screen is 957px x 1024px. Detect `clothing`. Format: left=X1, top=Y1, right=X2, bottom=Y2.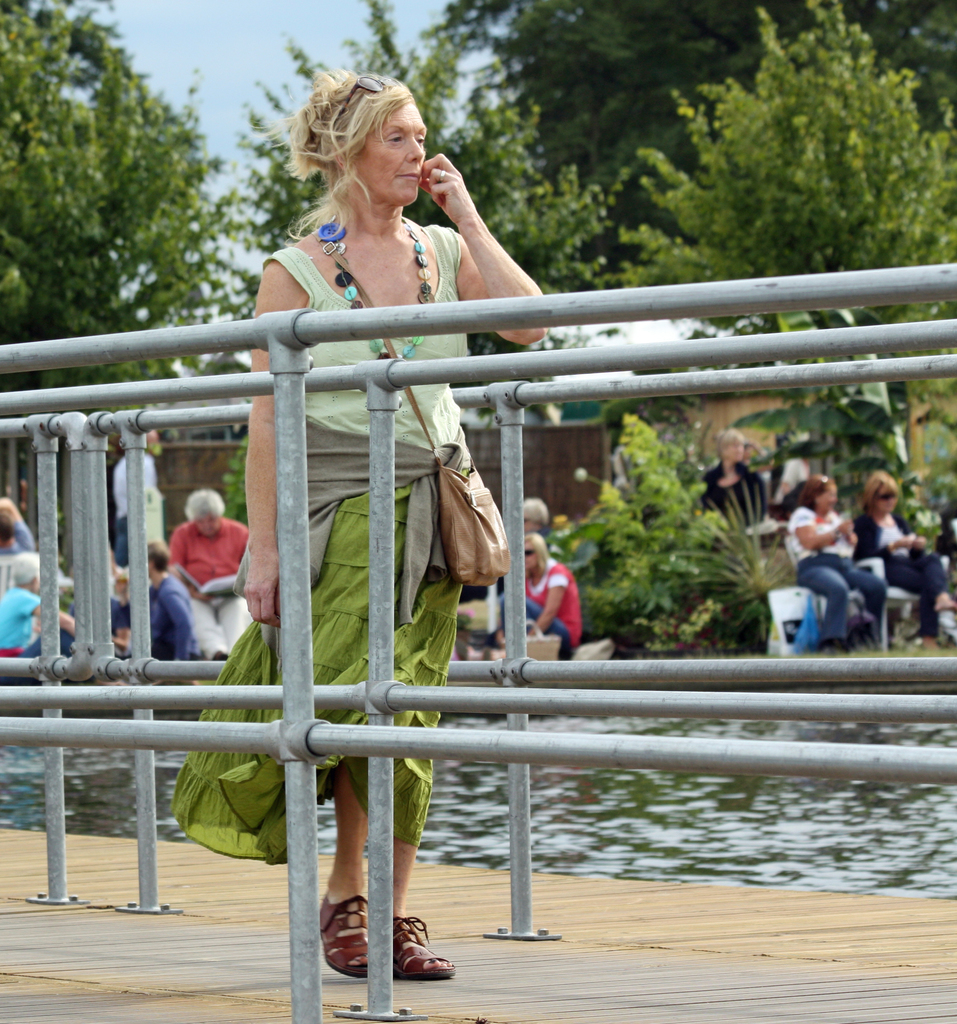
left=701, top=460, right=773, bottom=547.
